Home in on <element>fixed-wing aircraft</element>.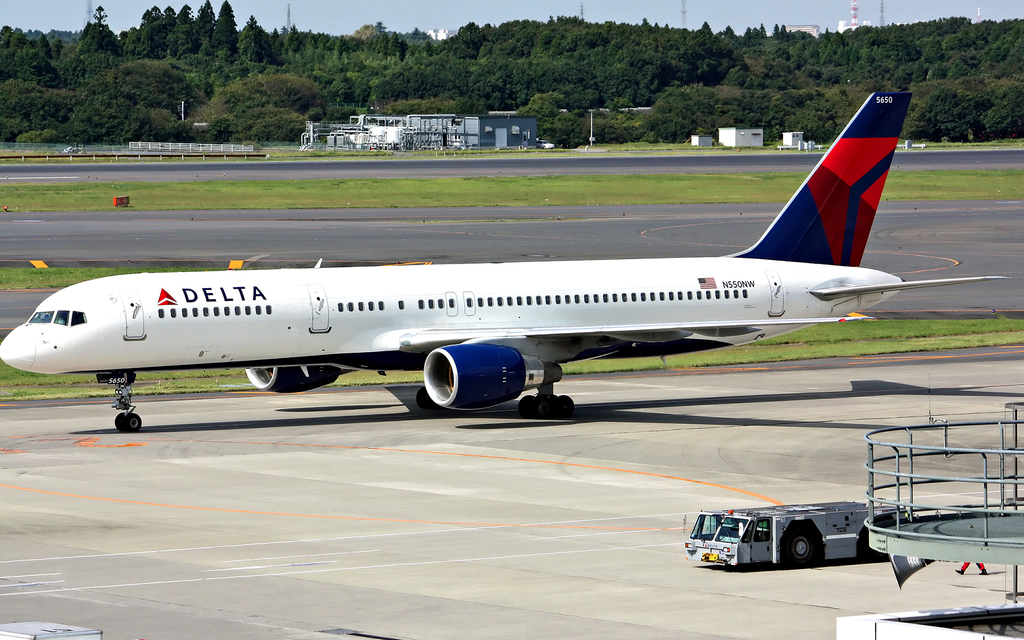
Homed in at bbox(0, 93, 1016, 435).
